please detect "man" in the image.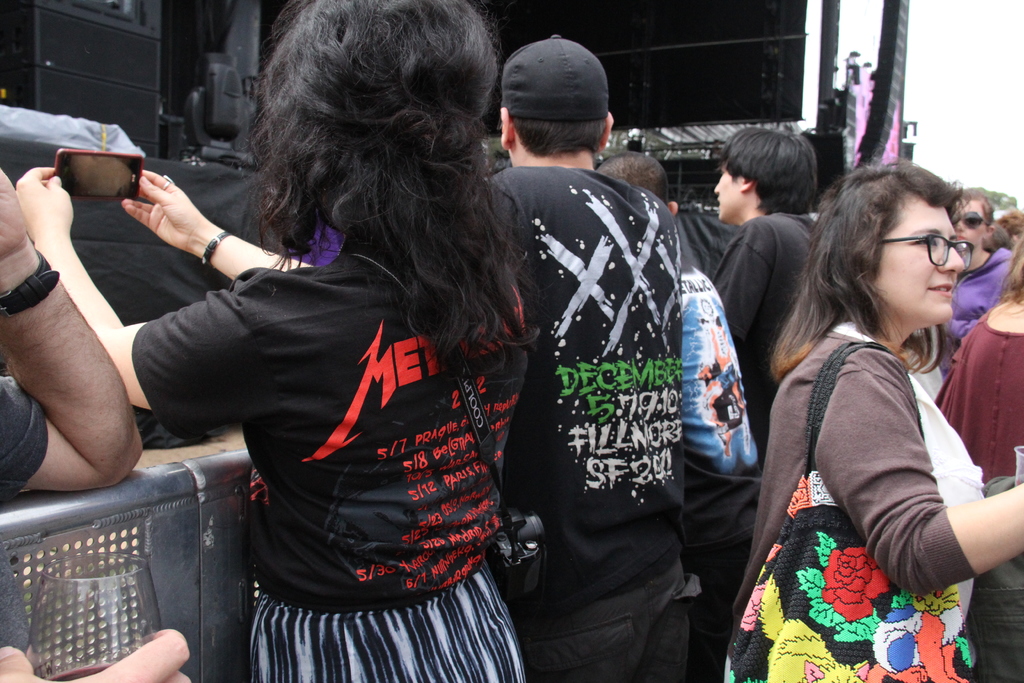
left=706, top=124, right=825, bottom=397.
